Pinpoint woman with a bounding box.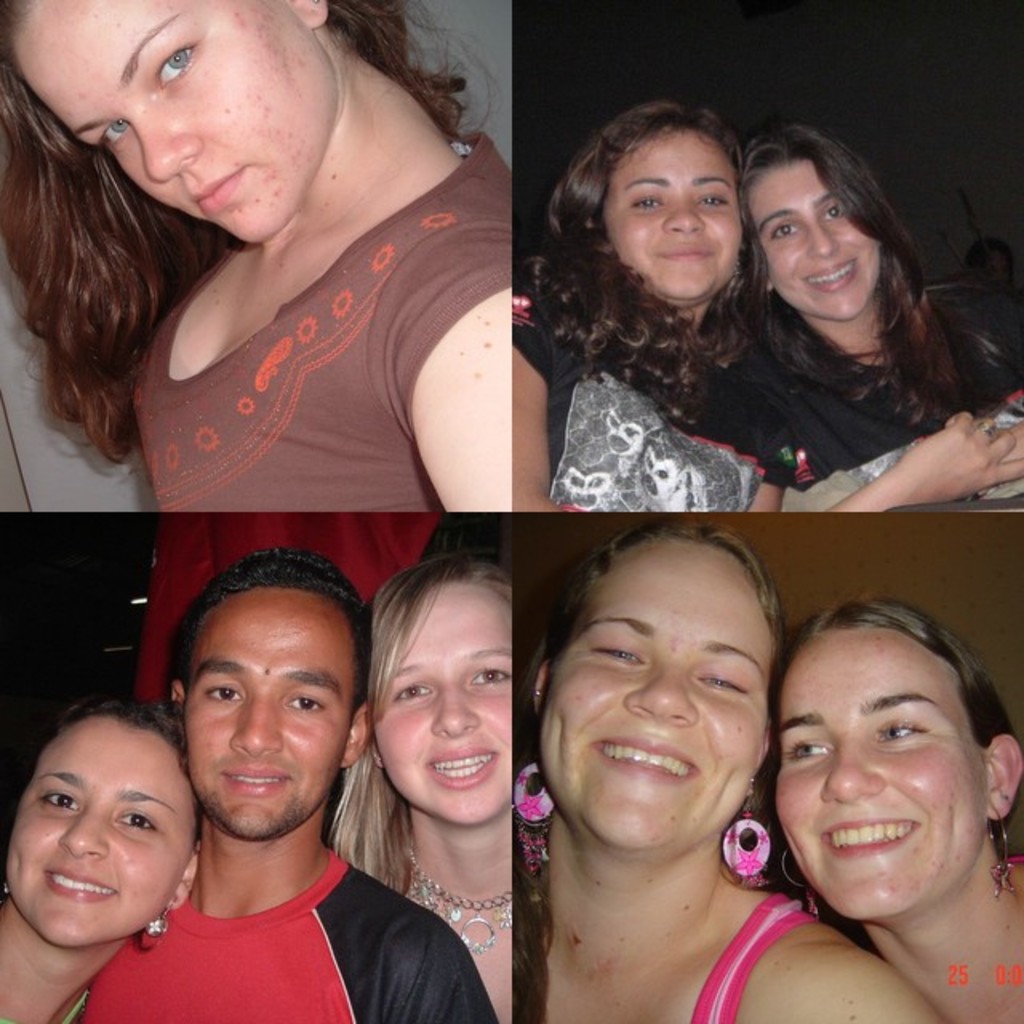
bbox=[758, 597, 1022, 1022].
